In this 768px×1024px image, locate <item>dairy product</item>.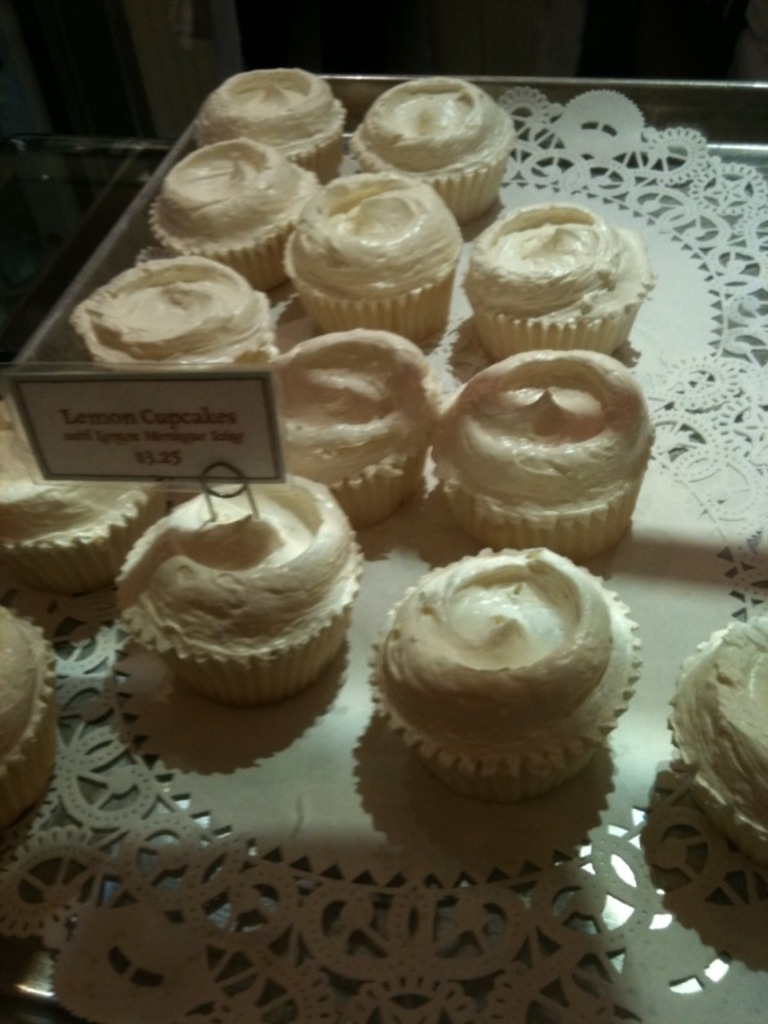
Bounding box: bbox(269, 338, 403, 513).
